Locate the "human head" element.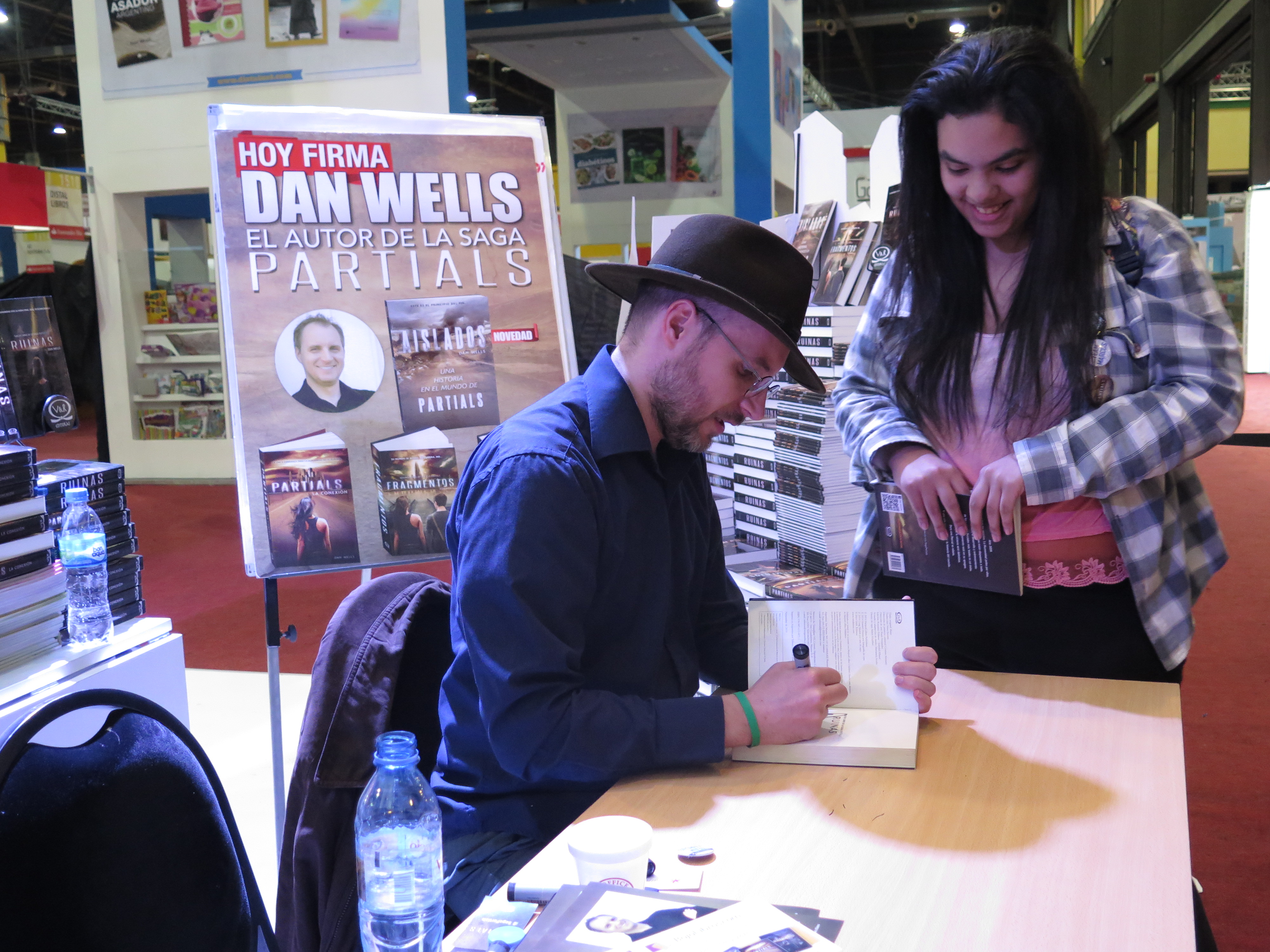
Element bbox: locate(93, 99, 109, 123).
